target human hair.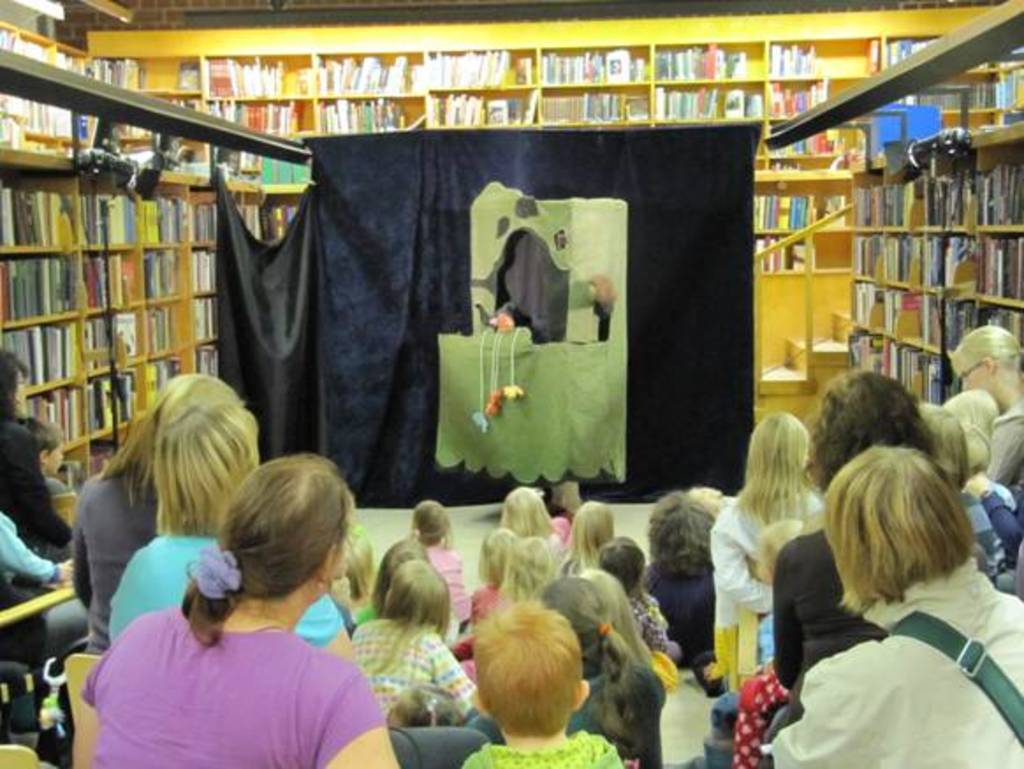
Target region: bbox(475, 523, 517, 584).
